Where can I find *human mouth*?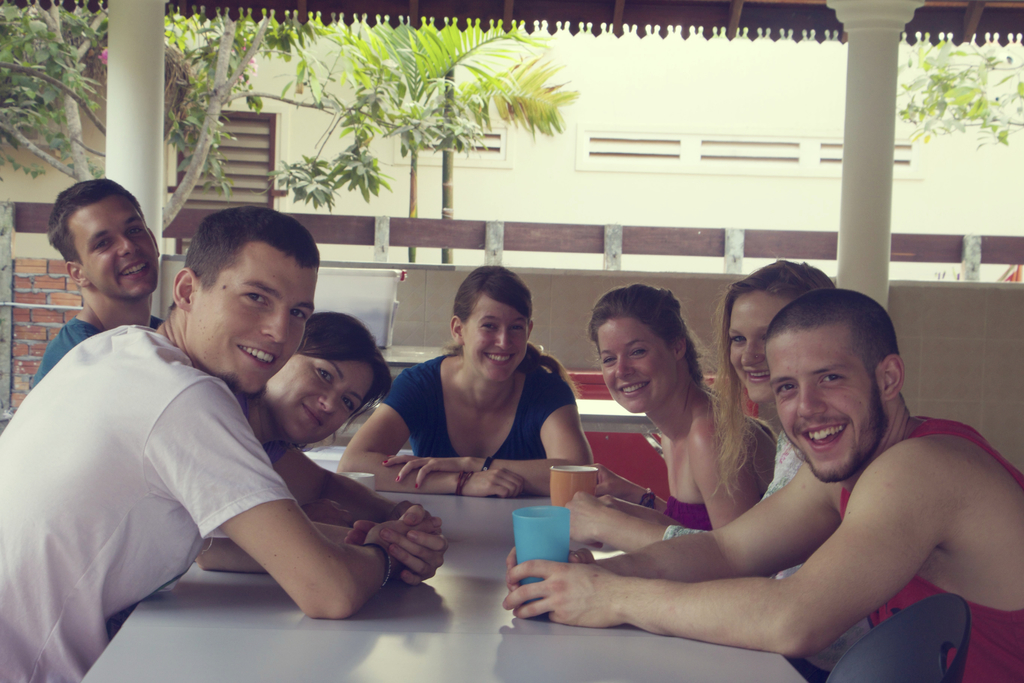
You can find it at <bbox>744, 368, 771, 386</bbox>.
